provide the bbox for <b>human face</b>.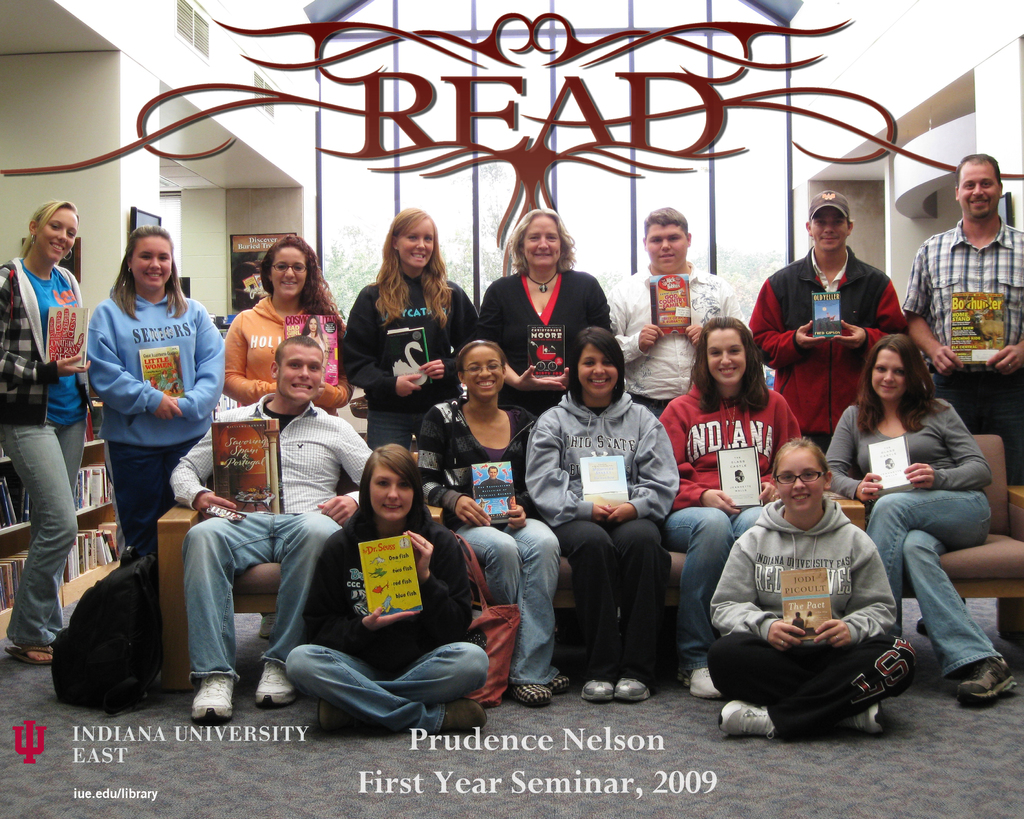
(36, 207, 78, 260).
